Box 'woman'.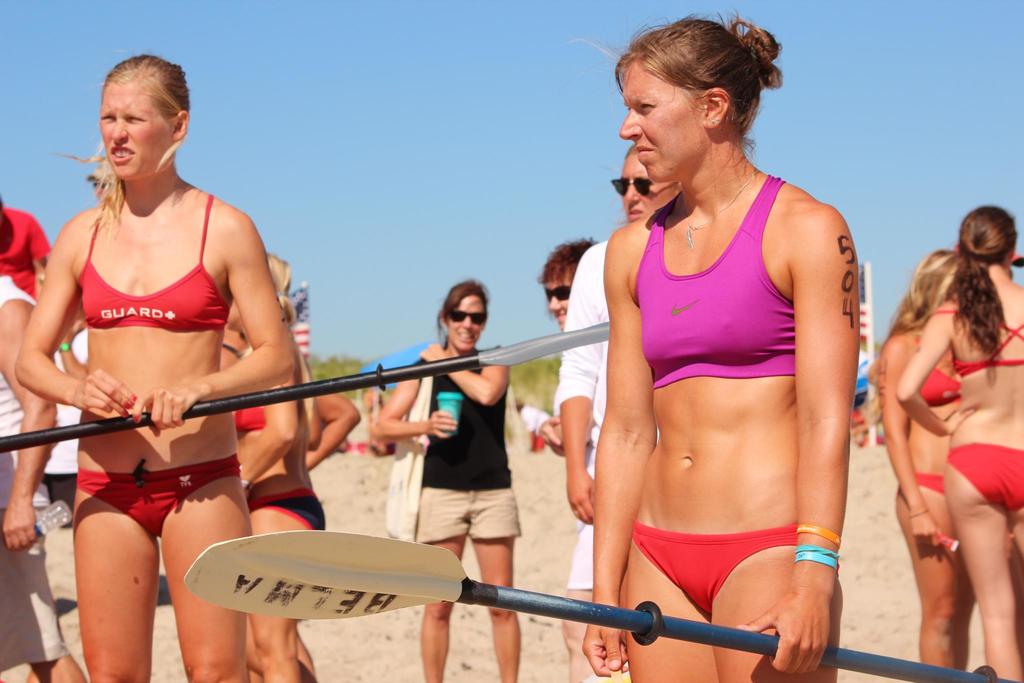
(897,204,1023,682).
